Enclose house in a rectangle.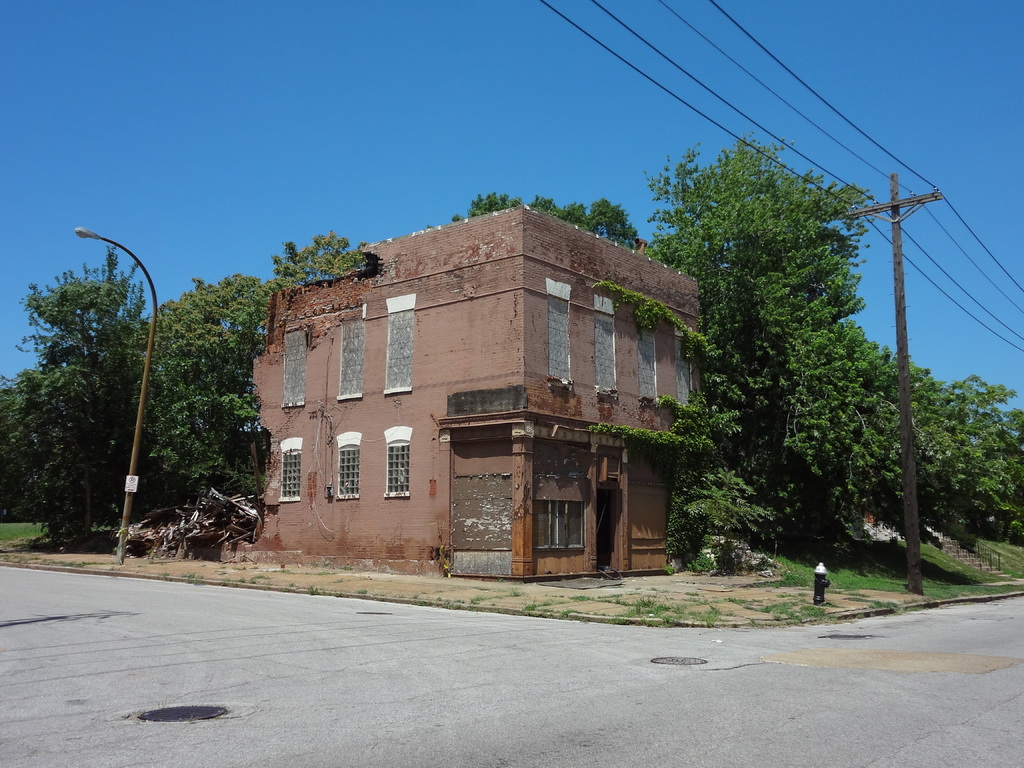
[221, 203, 729, 593].
